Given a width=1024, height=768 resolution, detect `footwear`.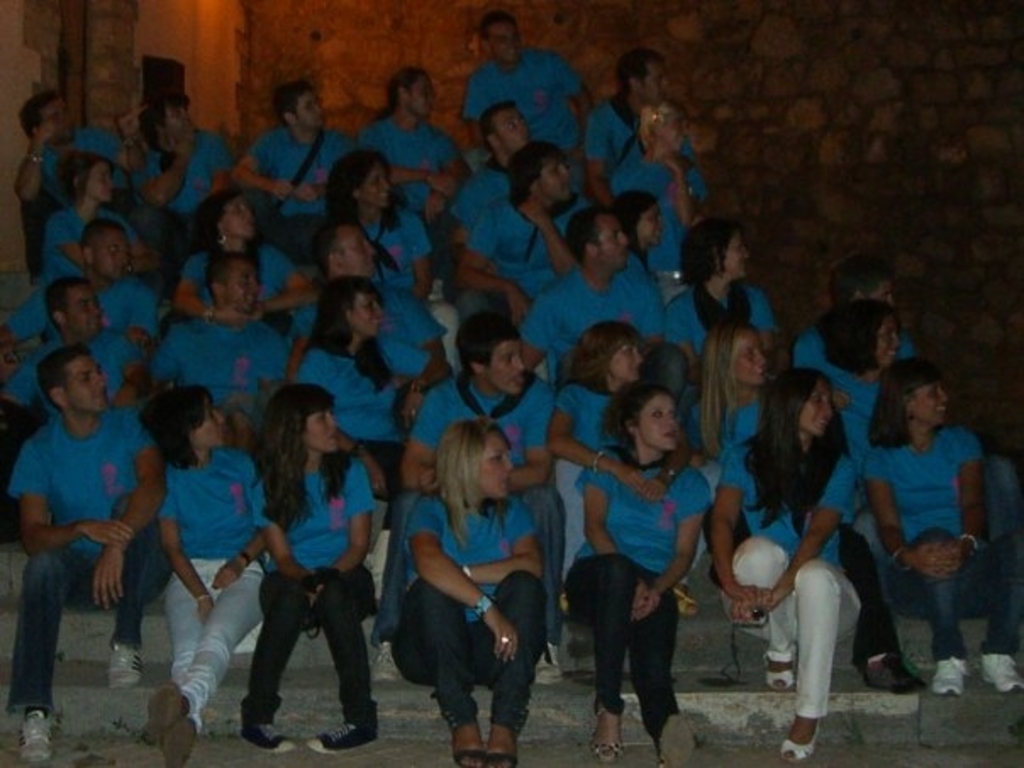
[766, 656, 790, 688].
